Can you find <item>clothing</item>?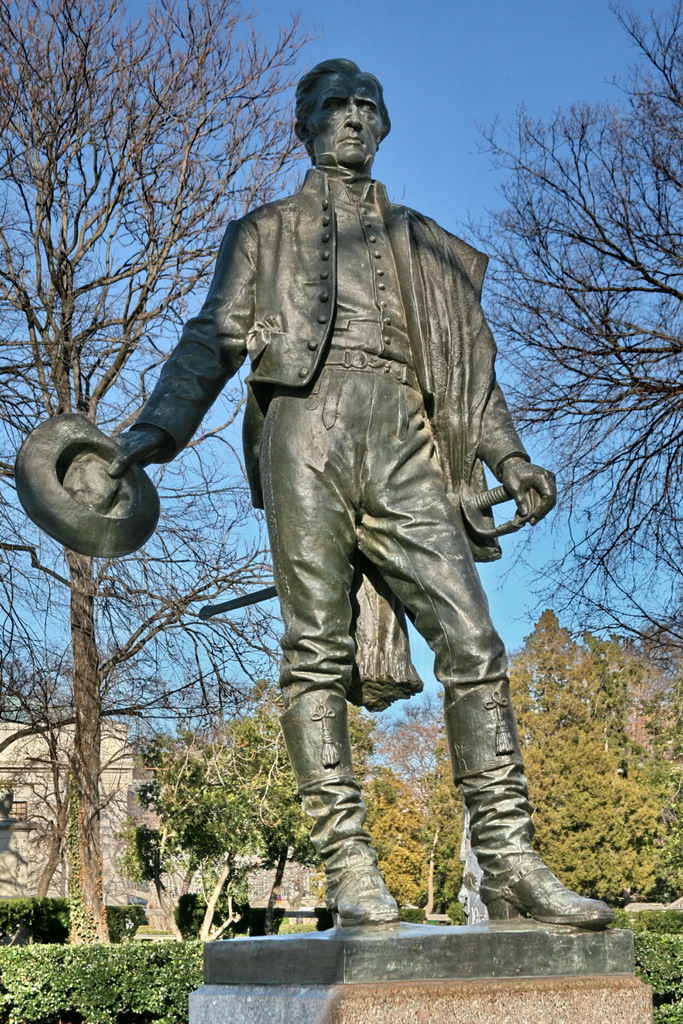
Yes, bounding box: select_region(121, 155, 526, 689).
